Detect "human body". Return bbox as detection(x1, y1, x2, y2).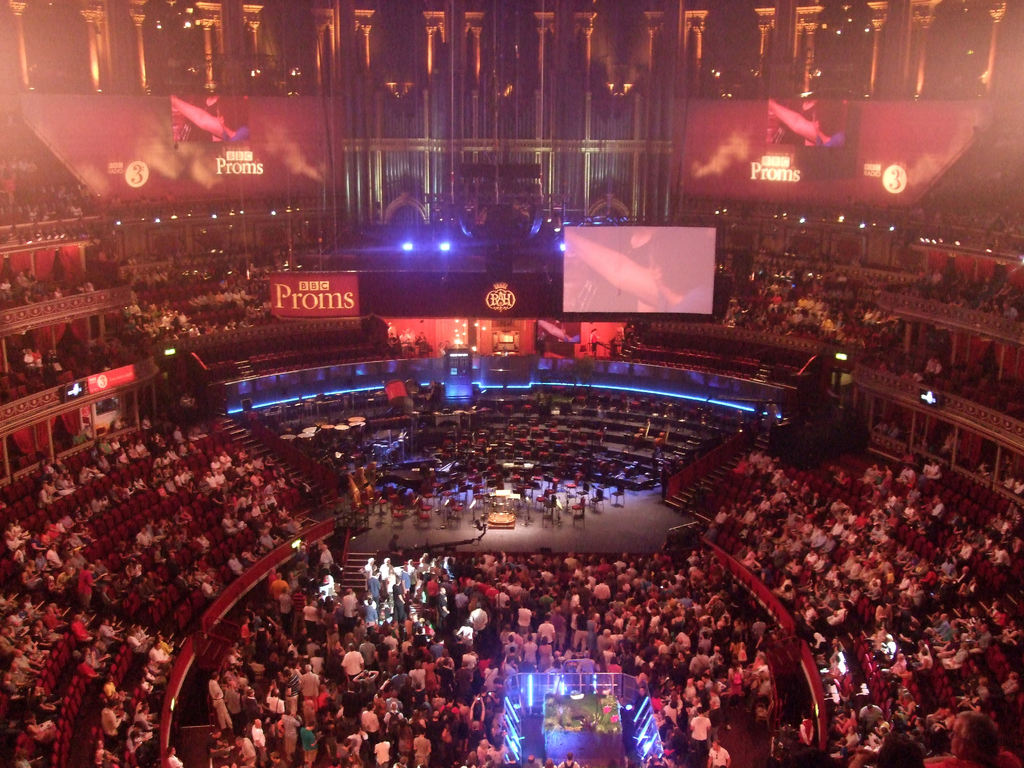
detection(267, 467, 283, 472).
